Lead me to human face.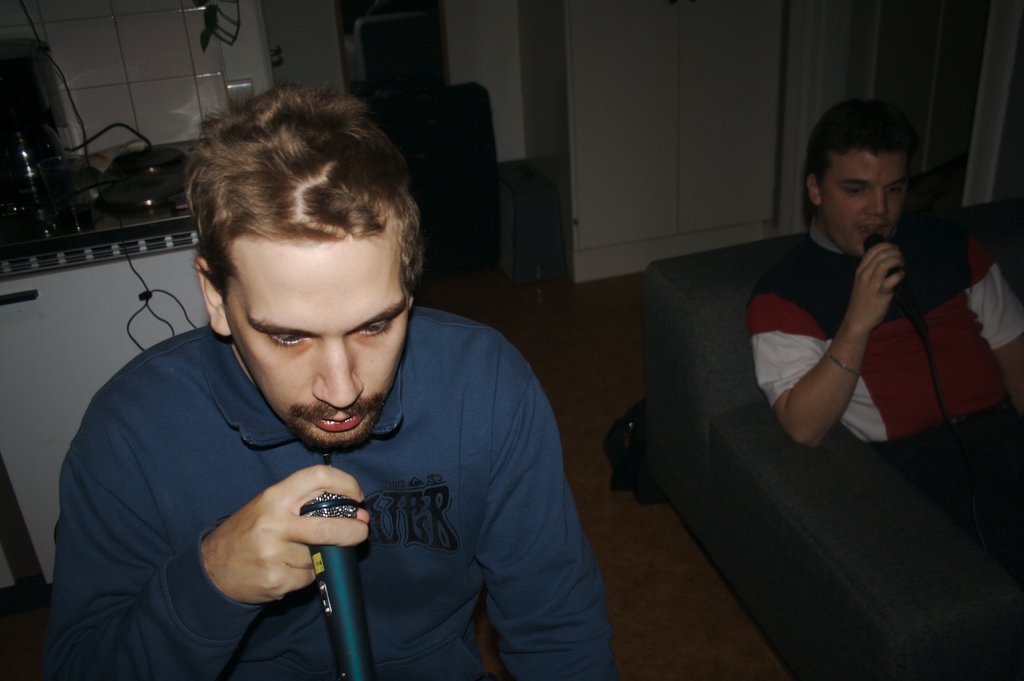
Lead to rect(815, 142, 910, 256).
